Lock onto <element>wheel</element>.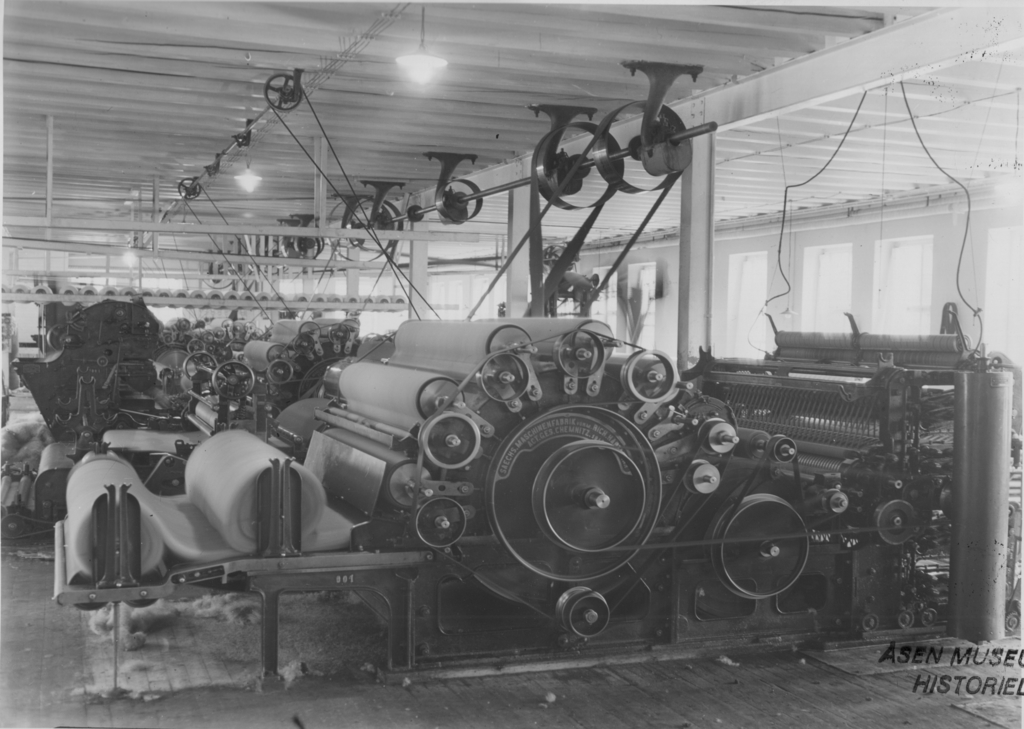
Locked: pyautogui.locateOnScreen(188, 335, 206, 356).
